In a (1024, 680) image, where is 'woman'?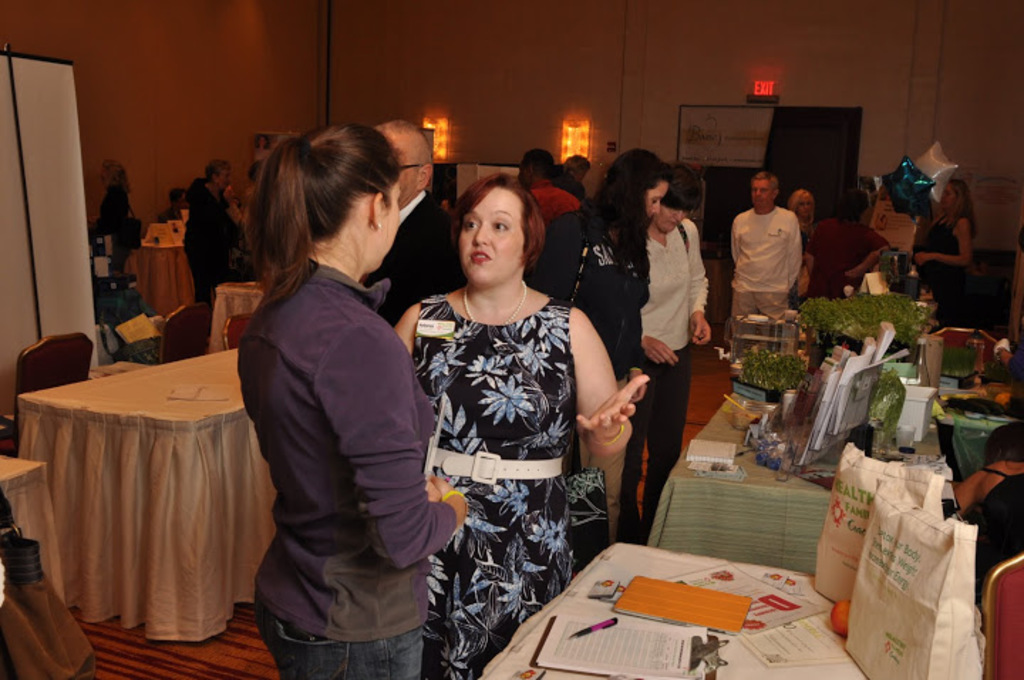
[left=400, top=172, right=647, bottom=676].
